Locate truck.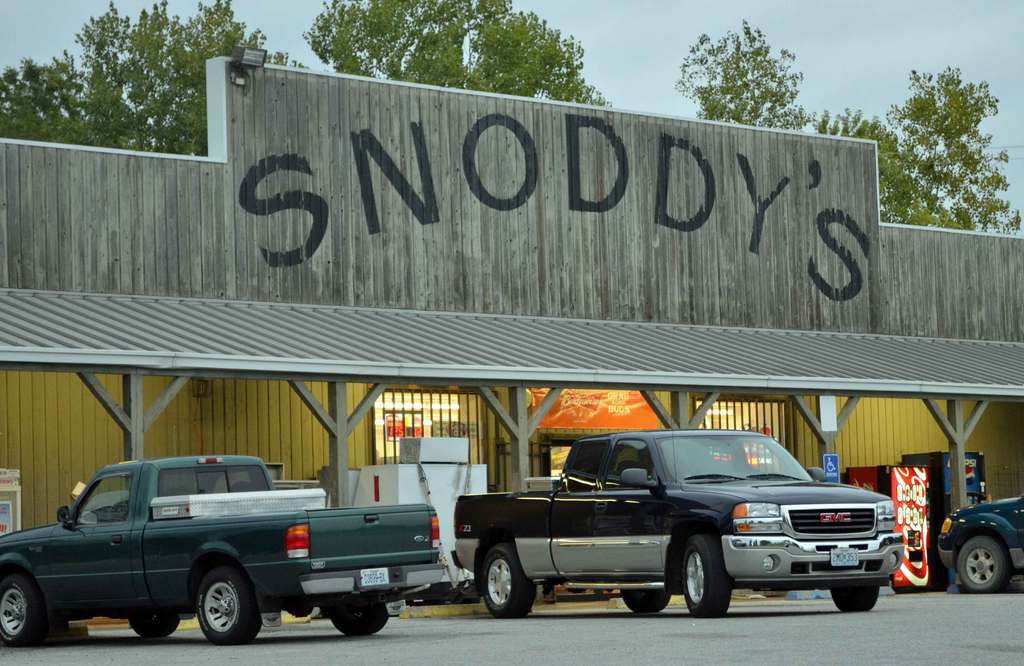
Bounding box: 933/495/1023/597.
